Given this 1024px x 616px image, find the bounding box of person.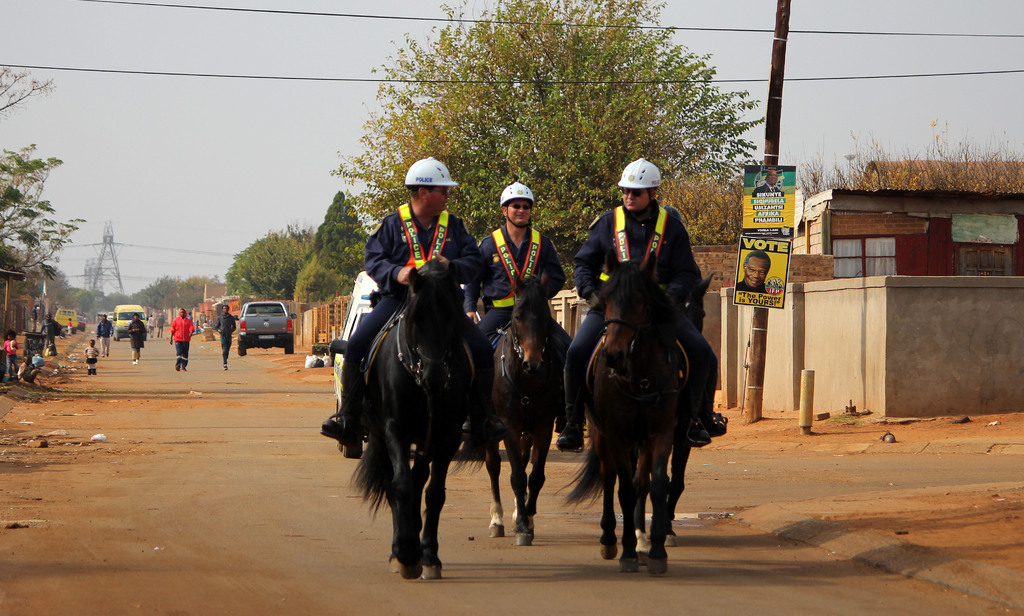
<region>123, 315, 147, 361</region>.
